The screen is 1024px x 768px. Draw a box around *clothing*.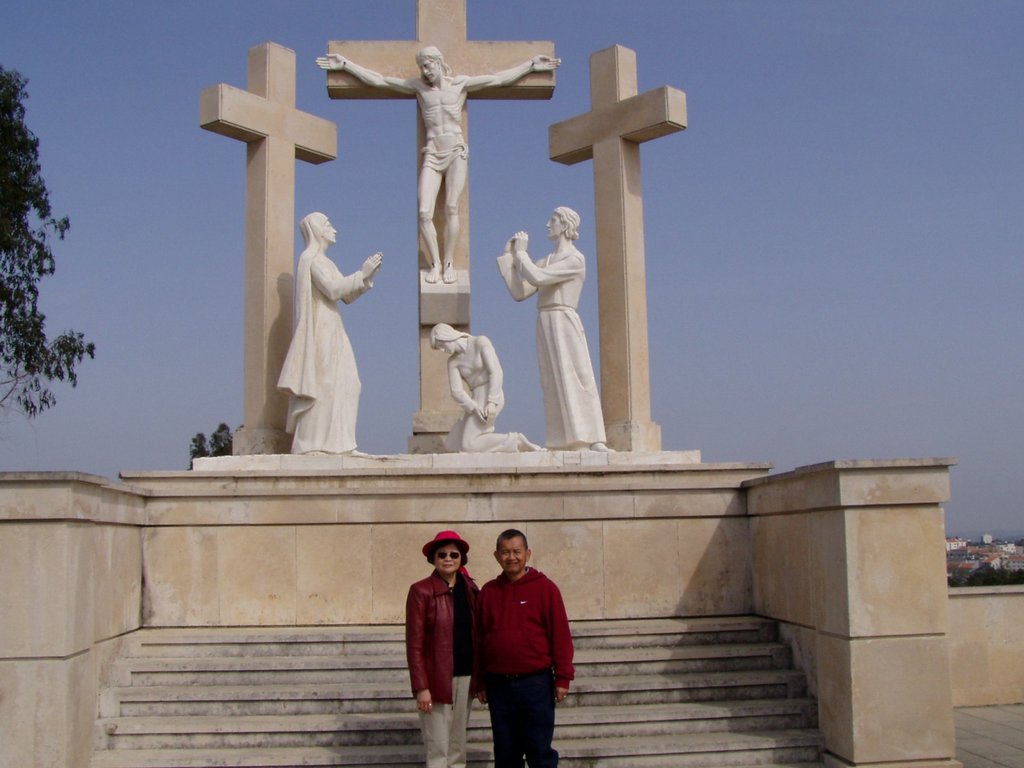
l=403, t=568, r=476, b=767.
